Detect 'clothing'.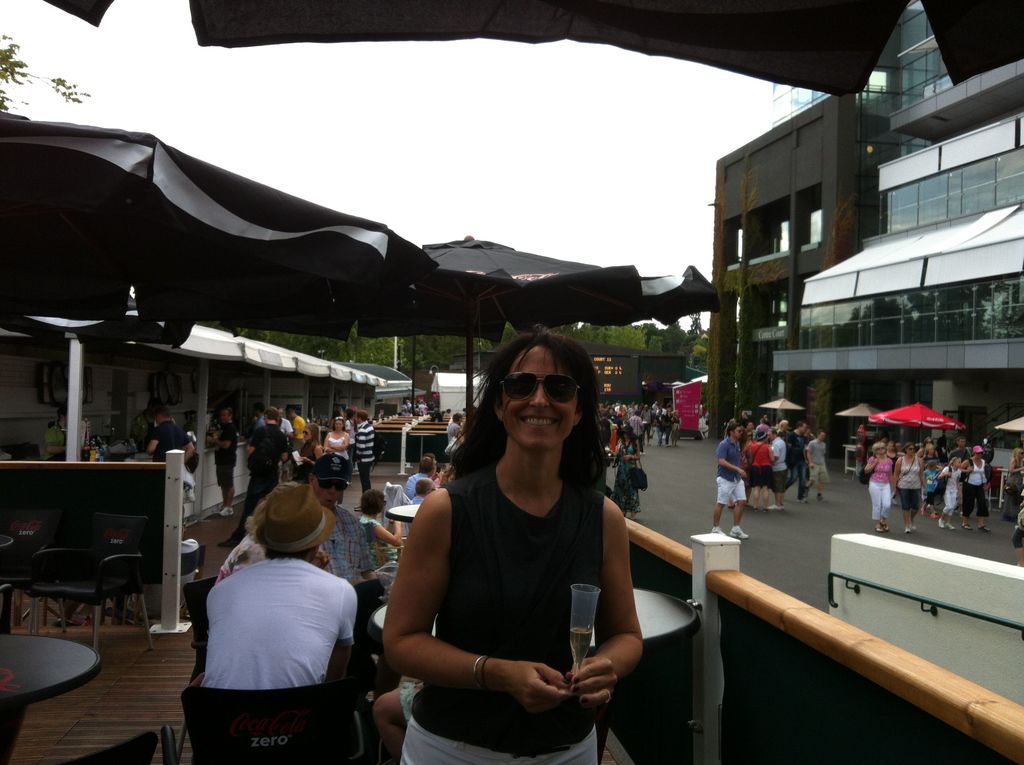
Detected at <box>149,418,190,459</box>.
